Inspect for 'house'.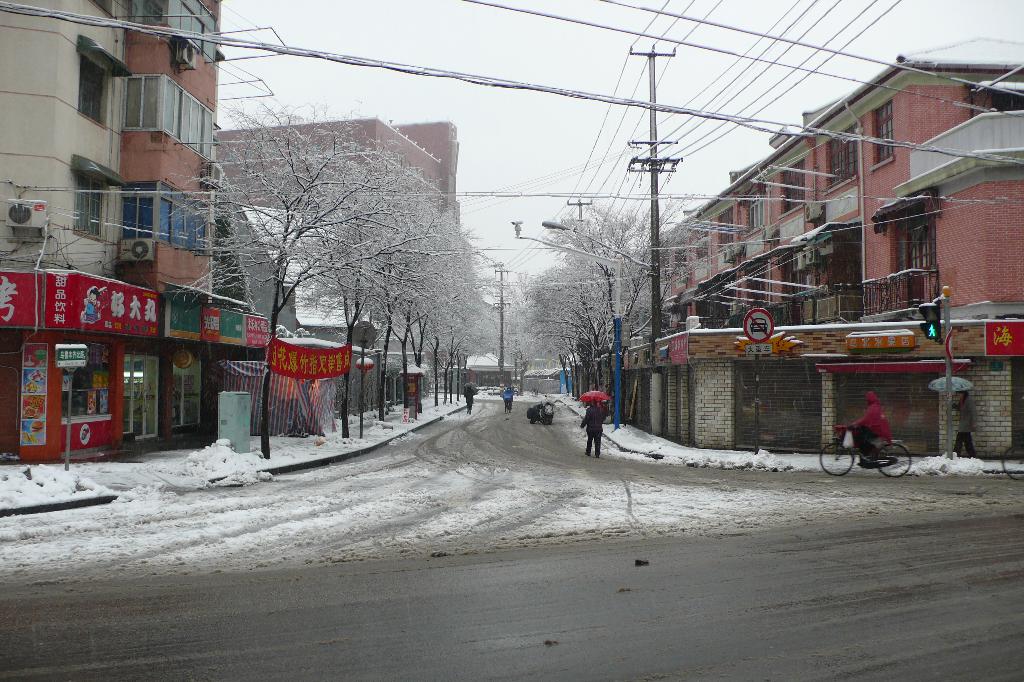
Inspection: {"x1": 214, "y1": 120, "x2": 461, "y2": 400}.
